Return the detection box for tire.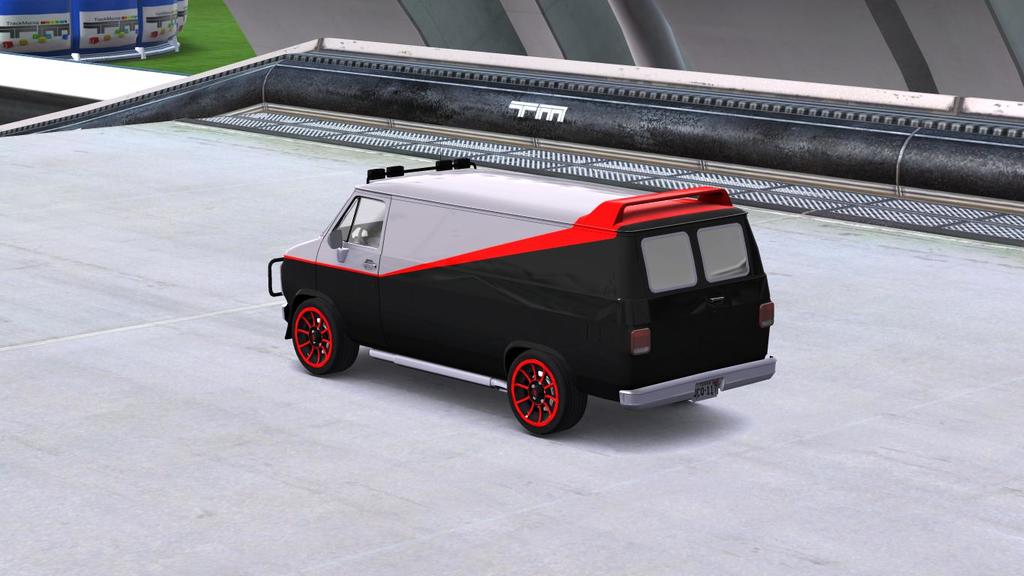
bbox=[497, 337, 576, 427].
